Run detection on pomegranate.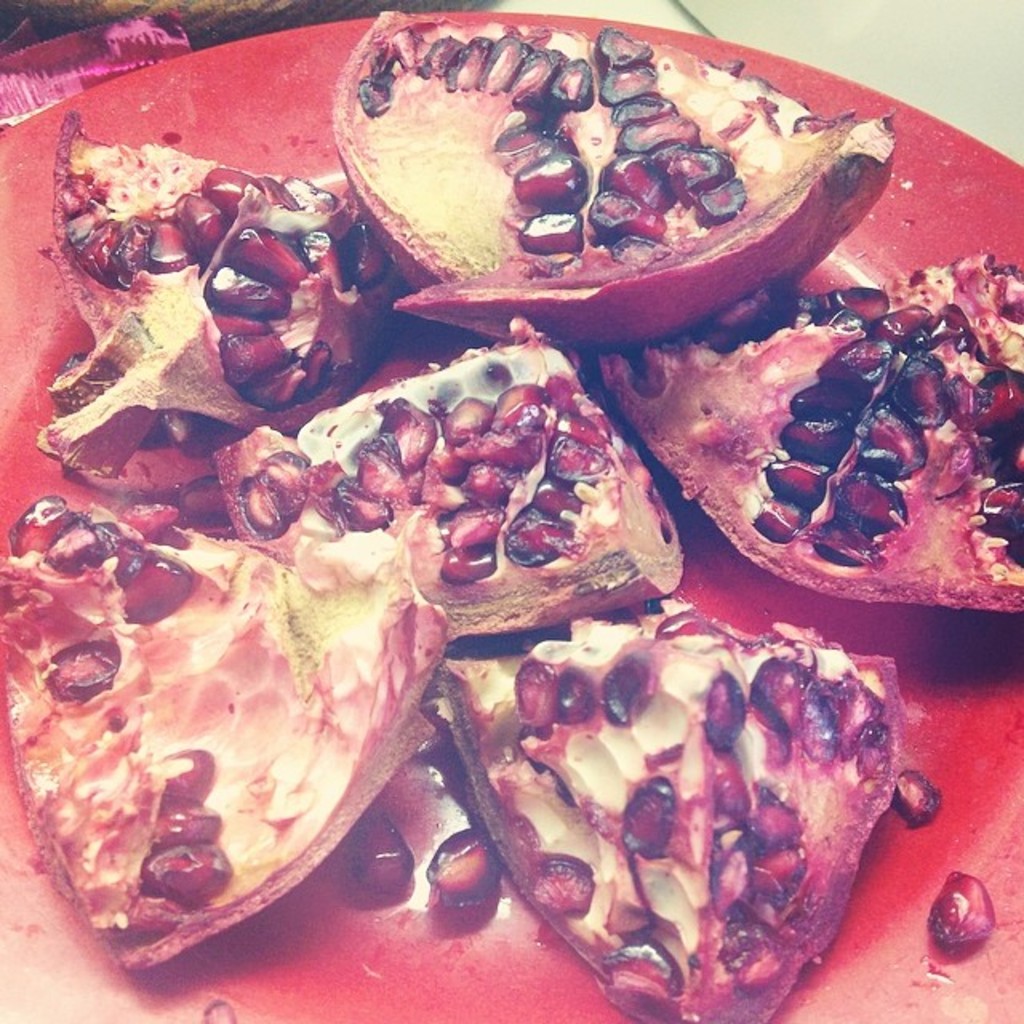
Result: pyautogui.locateOnScreen(422, 830, 499, 896).
